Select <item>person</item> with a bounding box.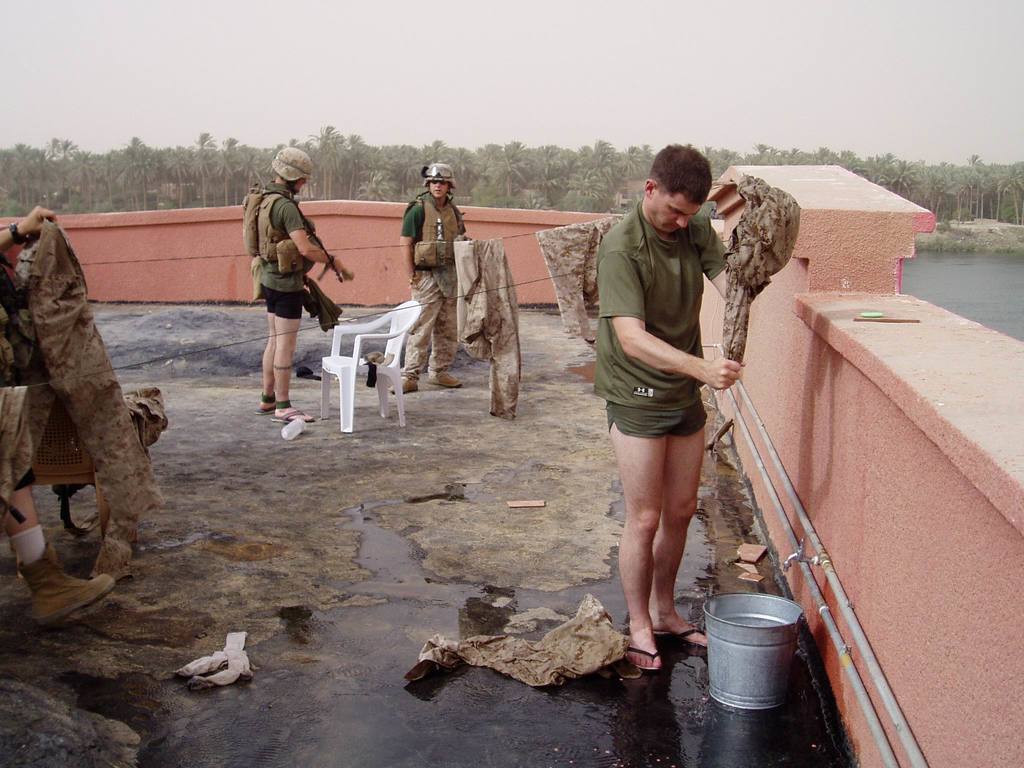
x1=583 y1=141 x2=739 y2=678.
